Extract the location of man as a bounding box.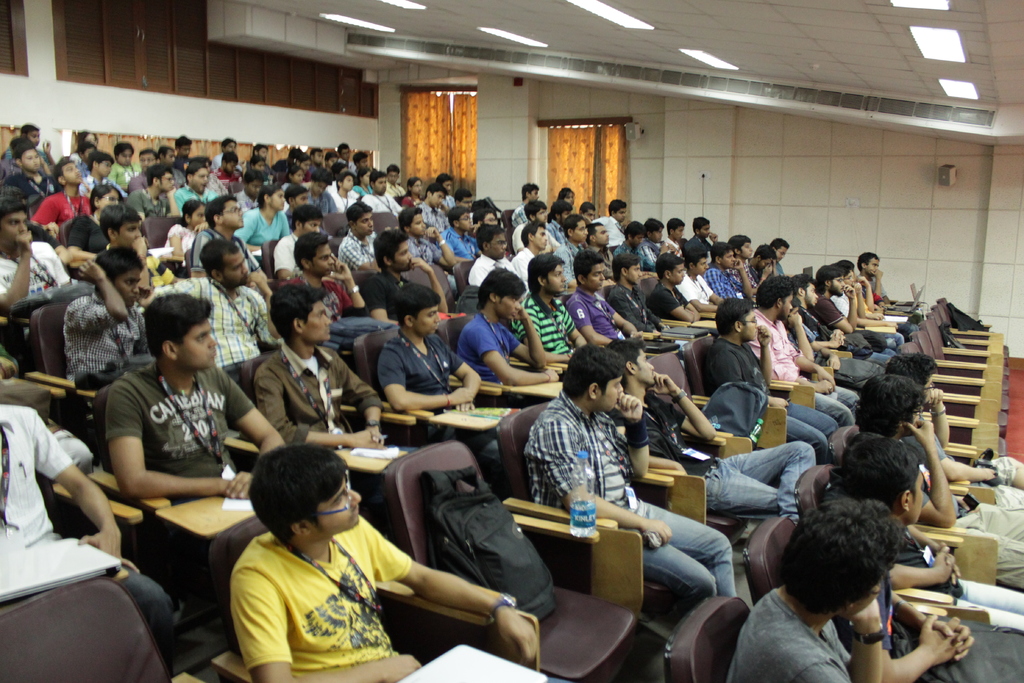
<box>465,226,524,288</box>.
